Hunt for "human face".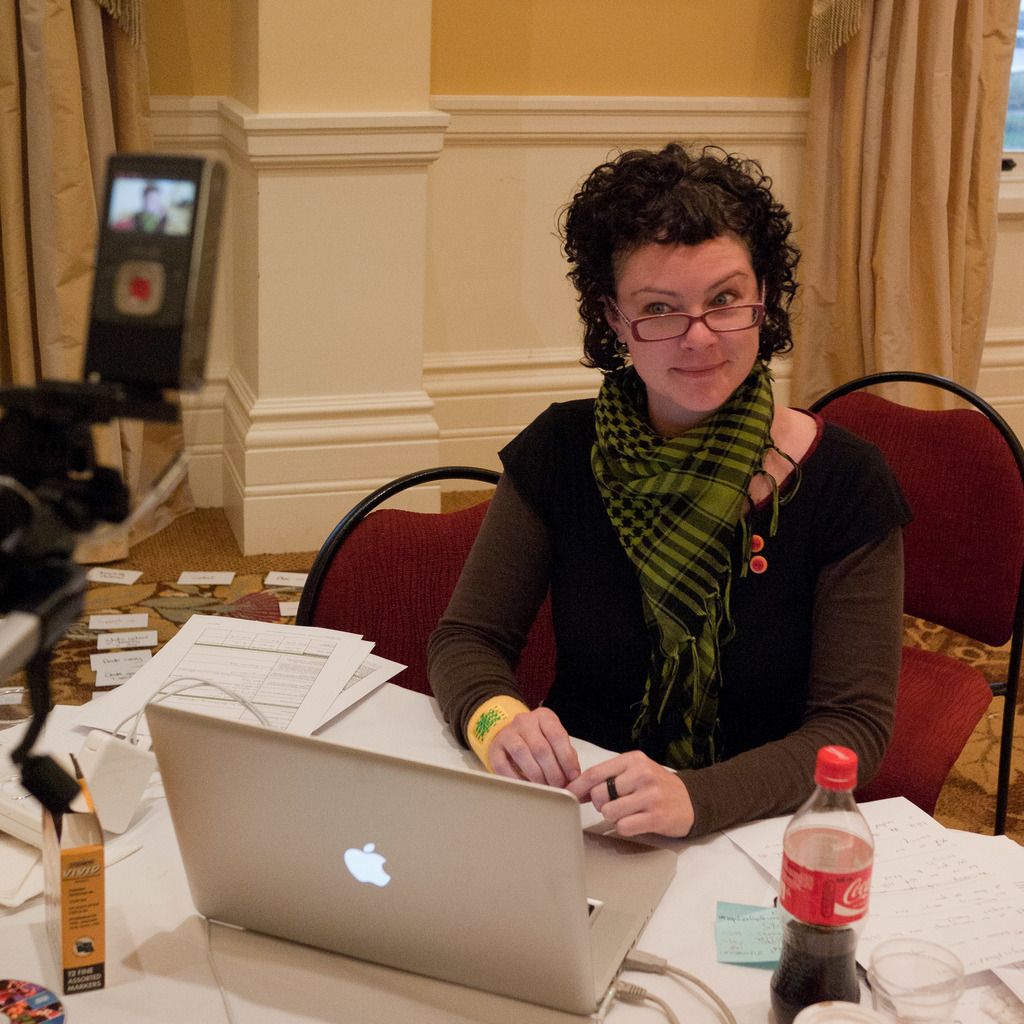
Hunted down at x1=615 y1=242 x2=760 y2=410.
